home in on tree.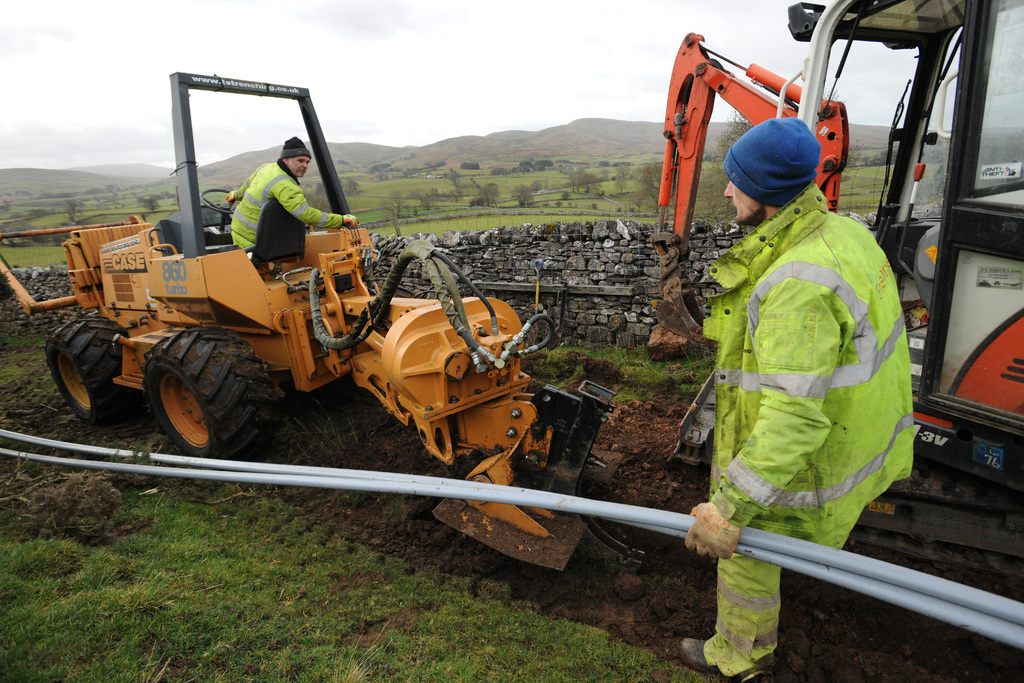
Homed in at [531,176,538,194].
